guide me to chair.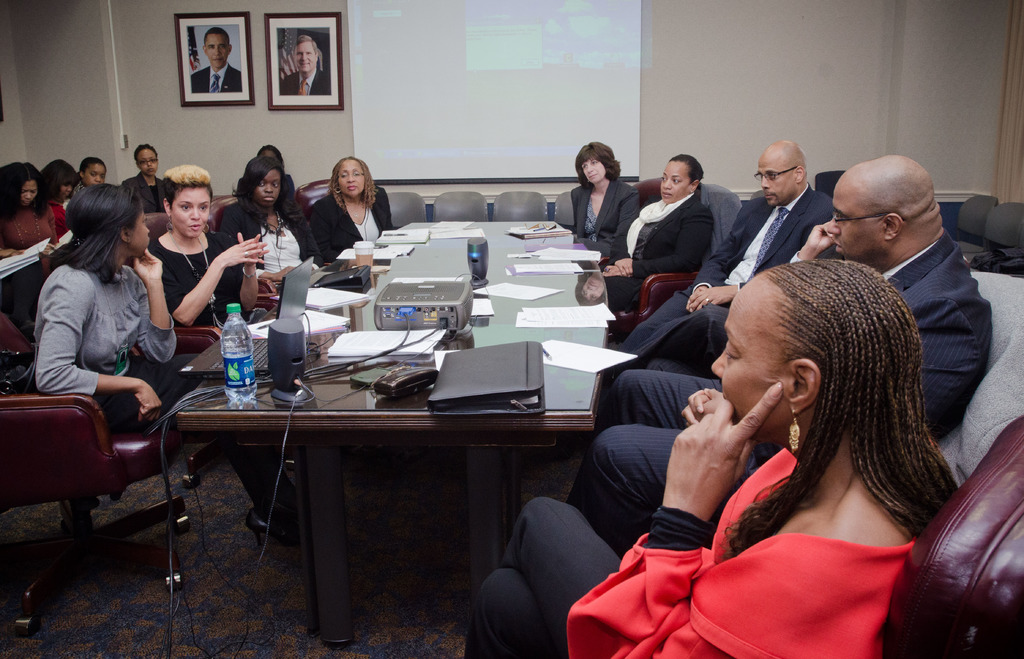
Guidance: [x1=135, y1=210, x2=283, y2=345].
